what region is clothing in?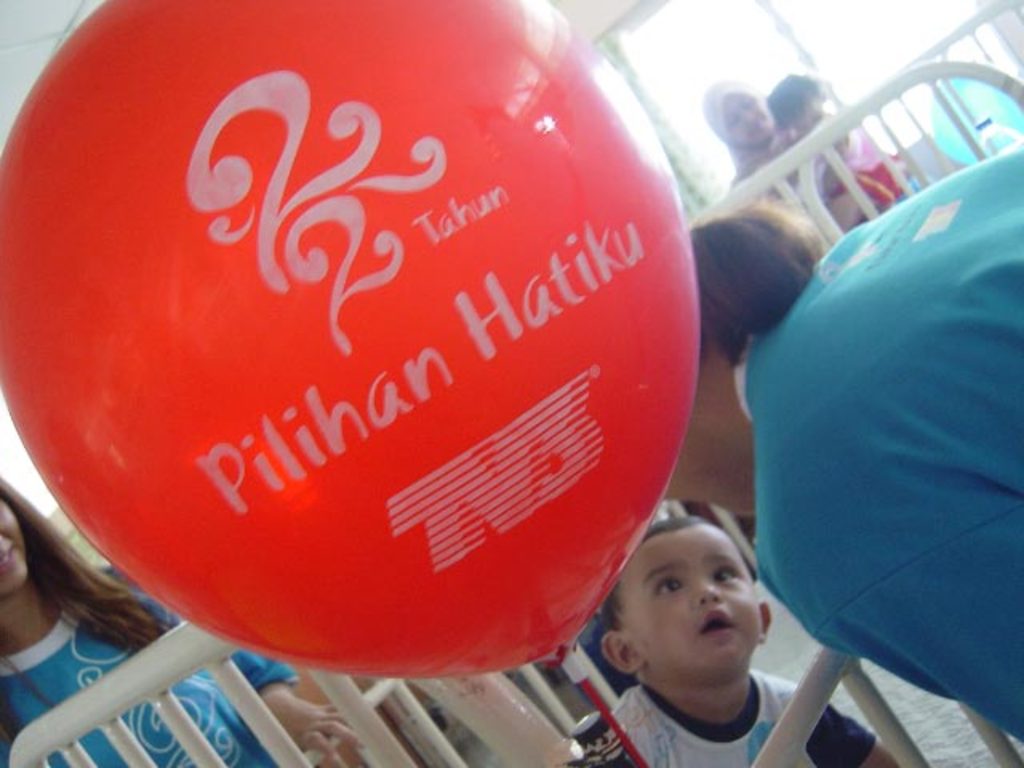
rect(736, 141, 1022, 754).
